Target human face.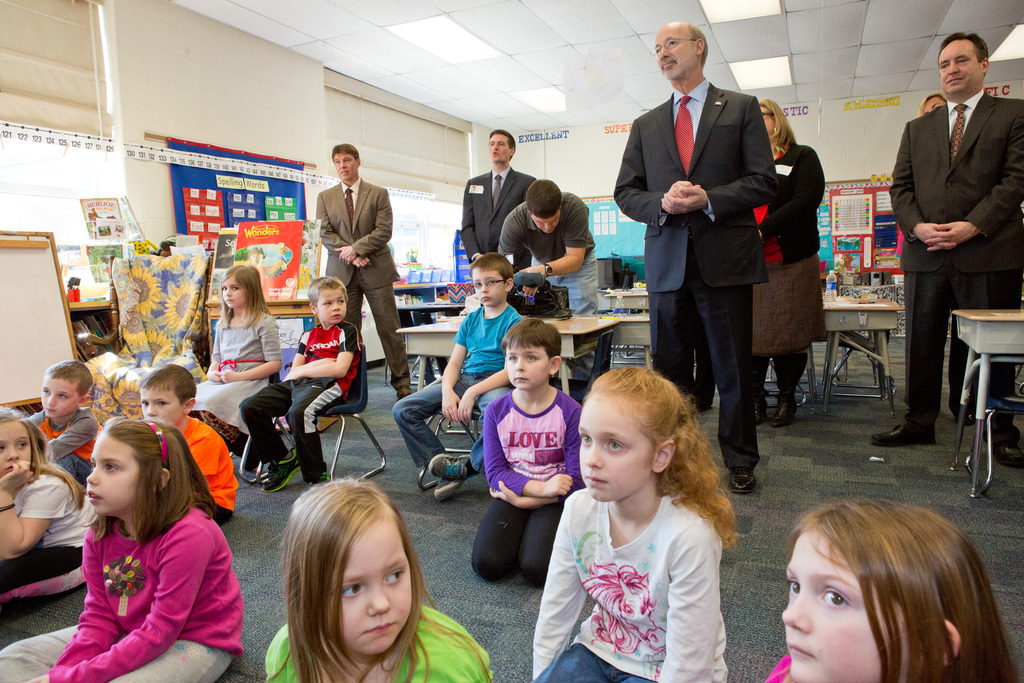
Target region: (left=507, top=343, right=552, bottom=390).
